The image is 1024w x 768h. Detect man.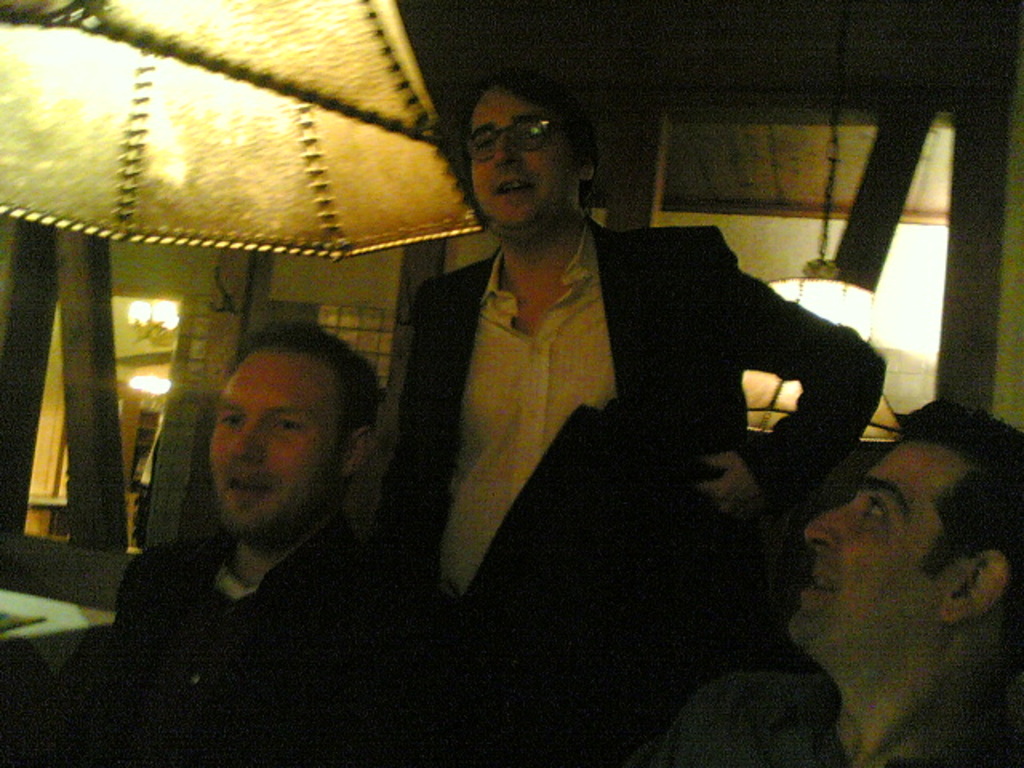
Detection: (654,400,1021,766).
